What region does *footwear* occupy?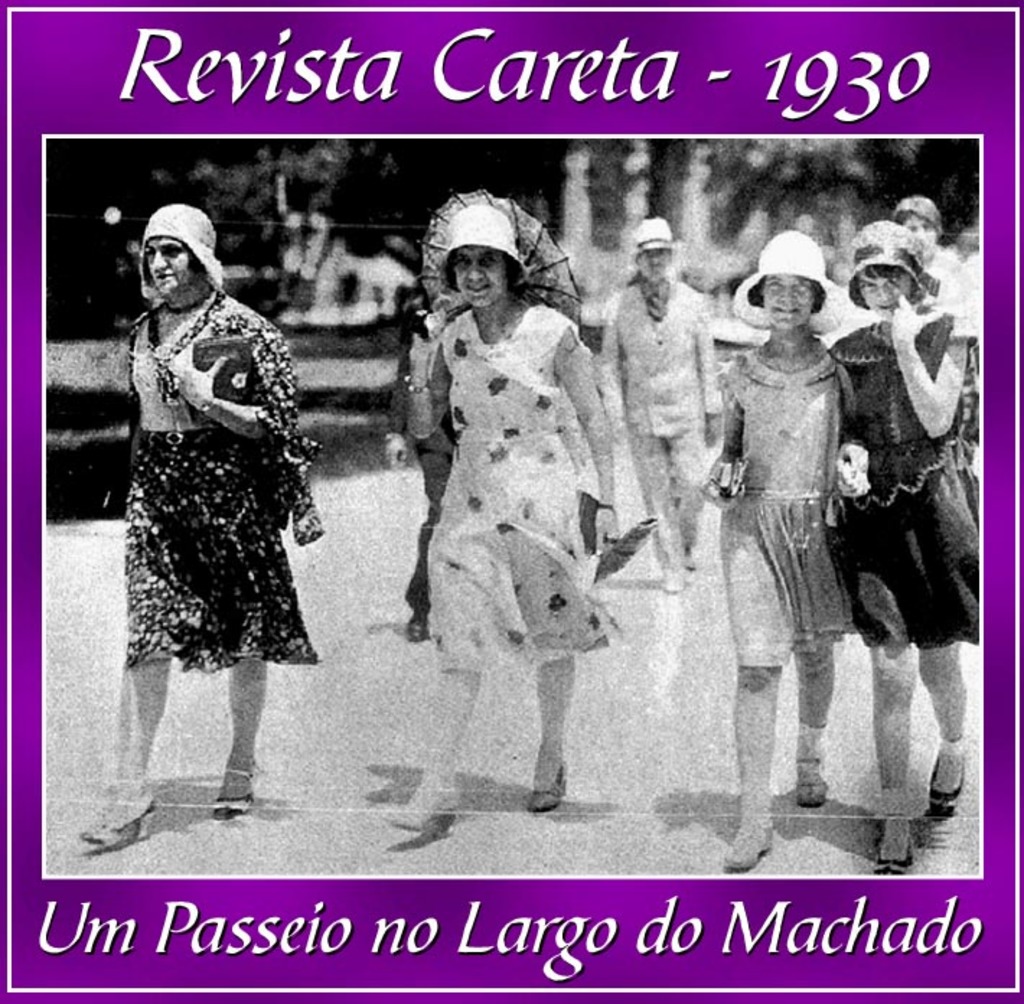
790/753/835/809.
